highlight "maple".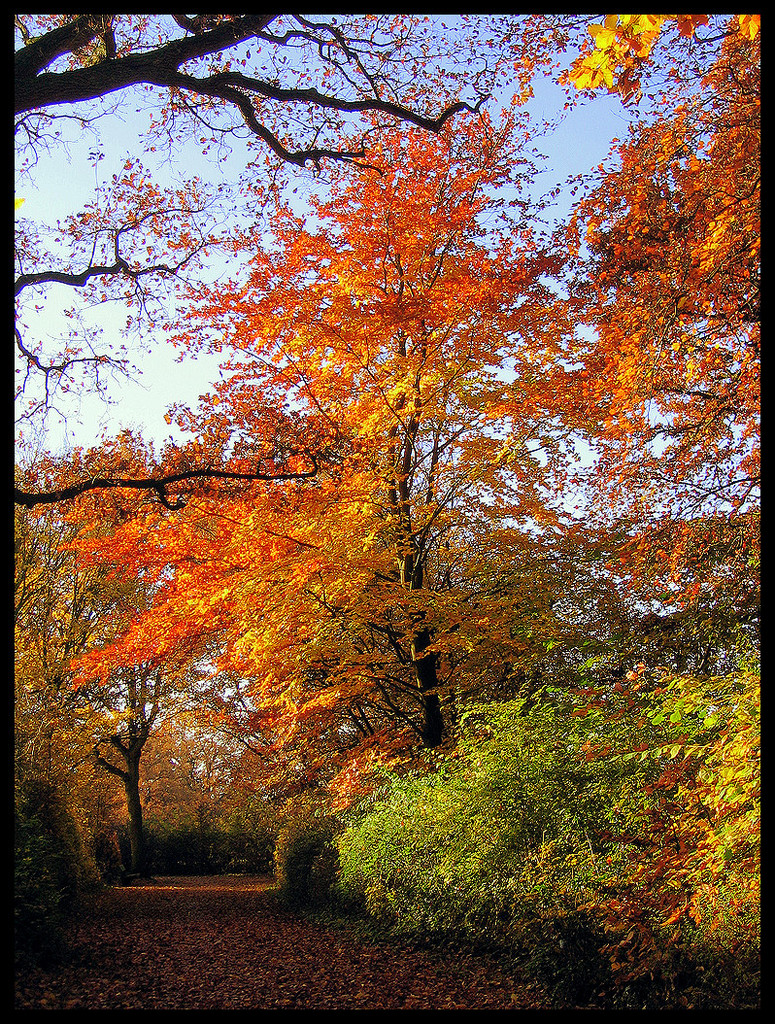
Highlighted region: region(0, 15, 768, 999).
